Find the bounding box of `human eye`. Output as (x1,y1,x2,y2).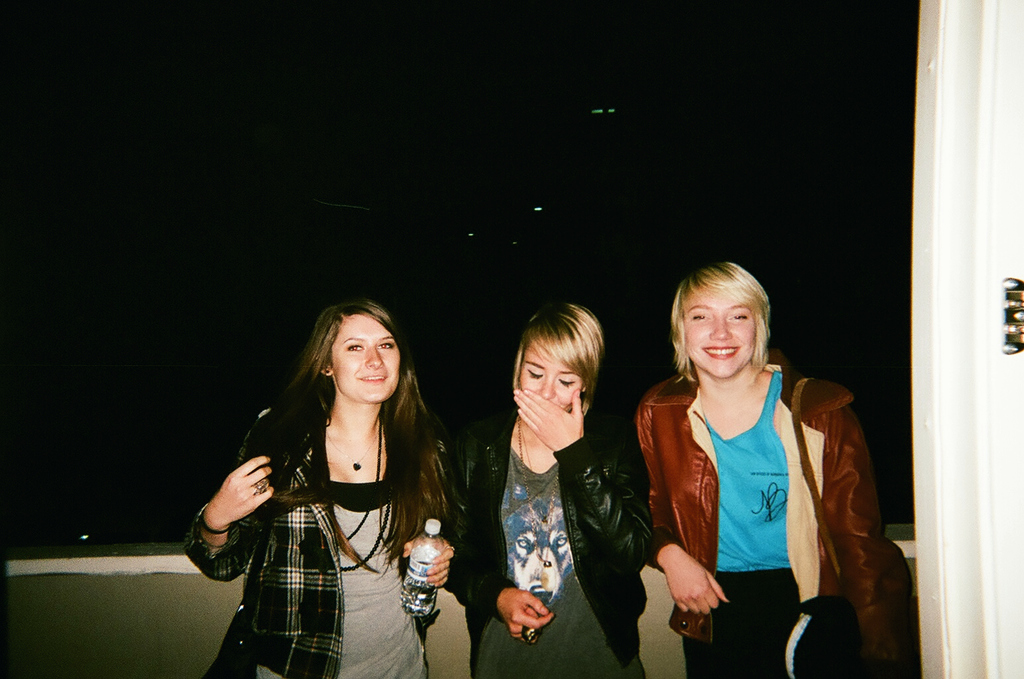
(556,375,577,387).
